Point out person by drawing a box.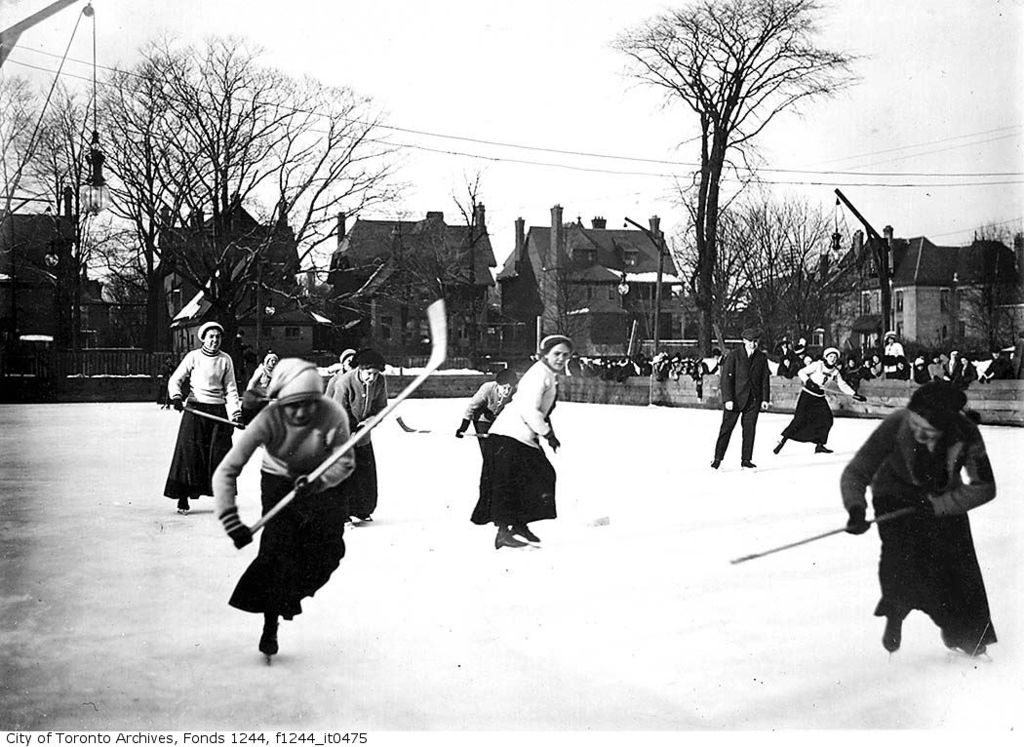
<bbox>774, 347, 867, 452</bbox>.
